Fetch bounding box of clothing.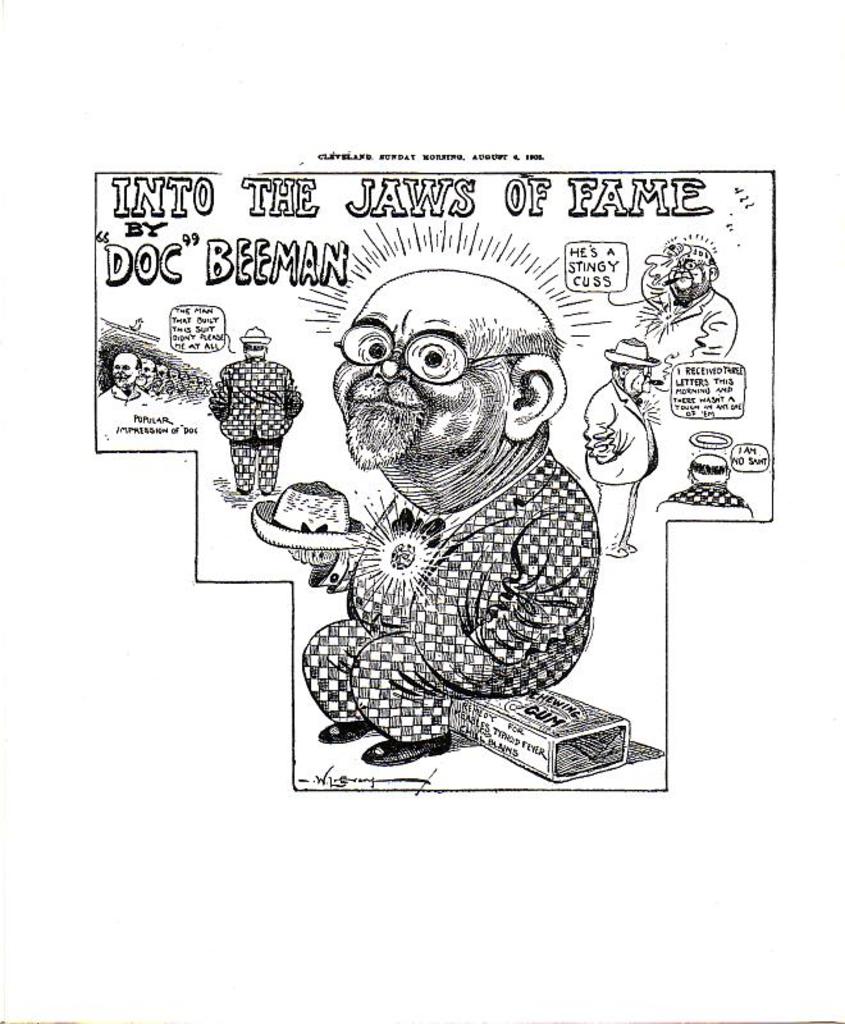
Bbox: [x1=592, y1=376, x2=663, y2=561].
